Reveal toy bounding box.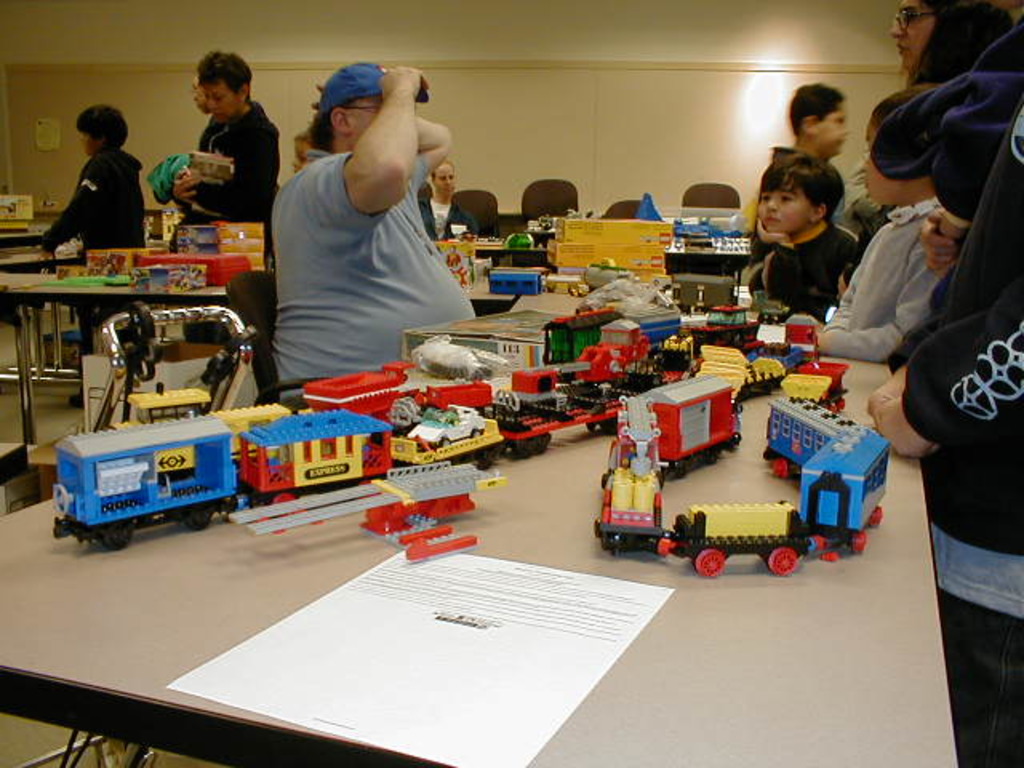
Revealed: rect(234, 459, 509, 555).
